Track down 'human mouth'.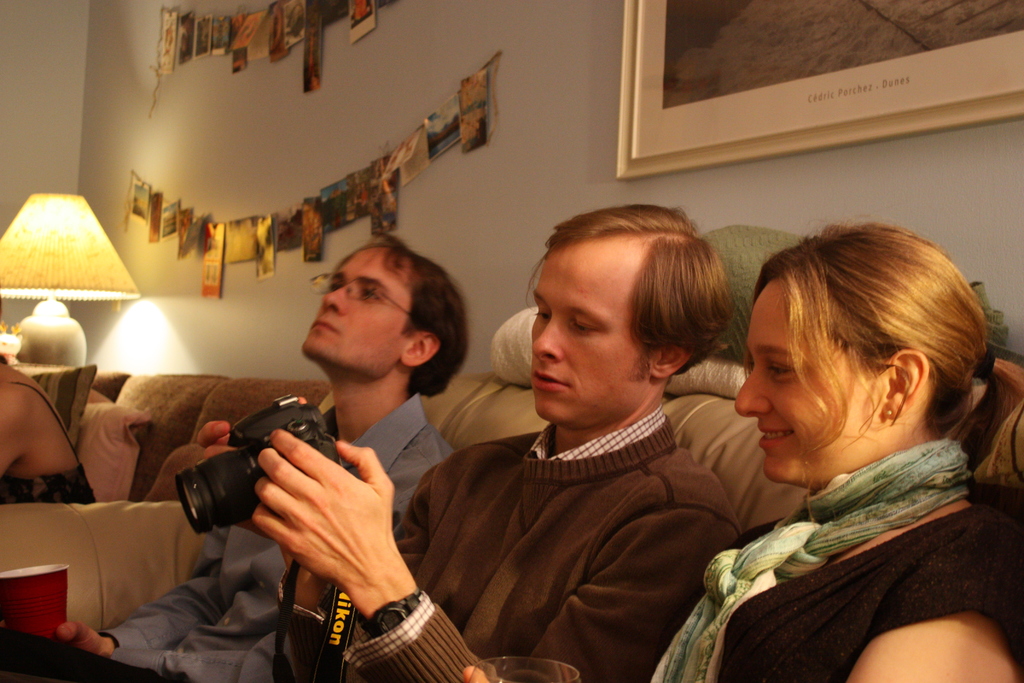
Tracked to 758, 427, 798, 453.
